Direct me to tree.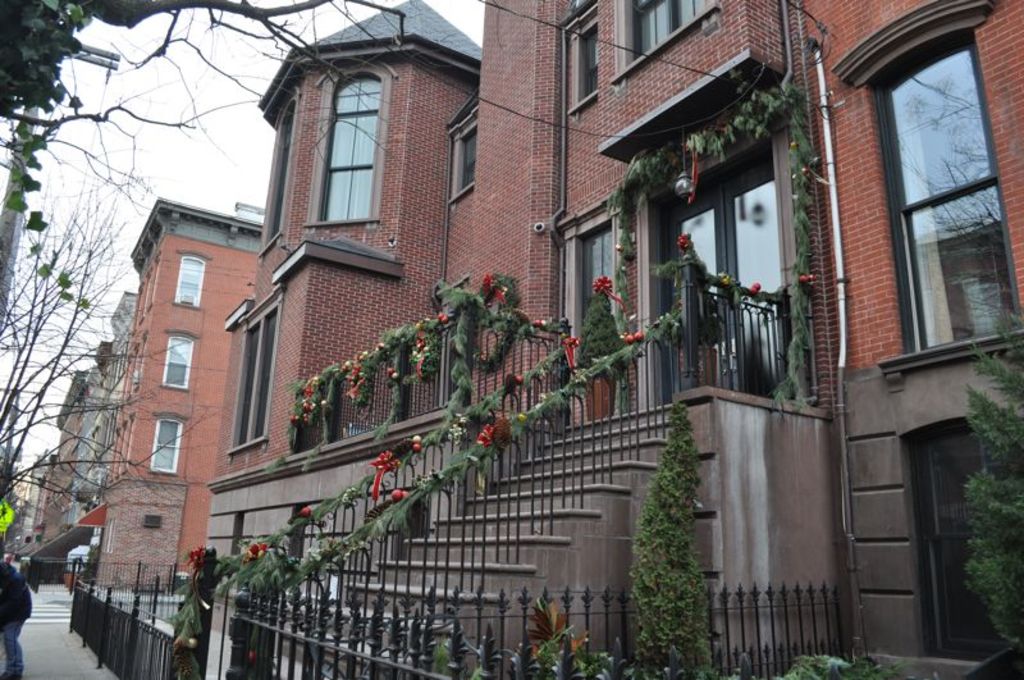
Direction: rect(0, 0, 420, 252).
